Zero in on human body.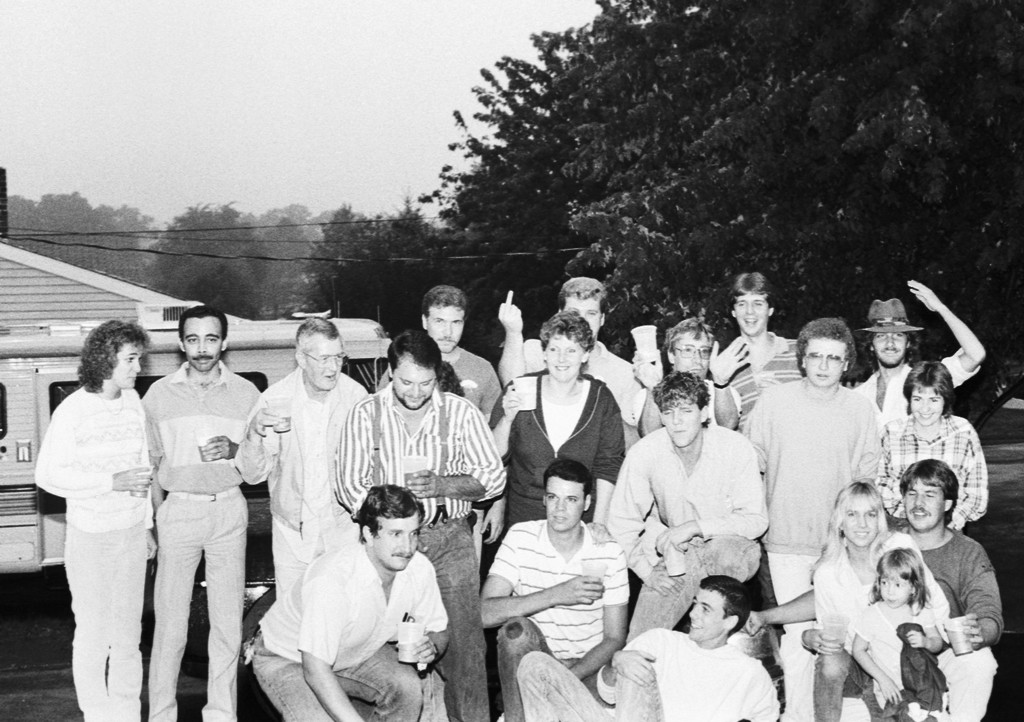
Zeroed in: 748, 459, 1003, 721.
